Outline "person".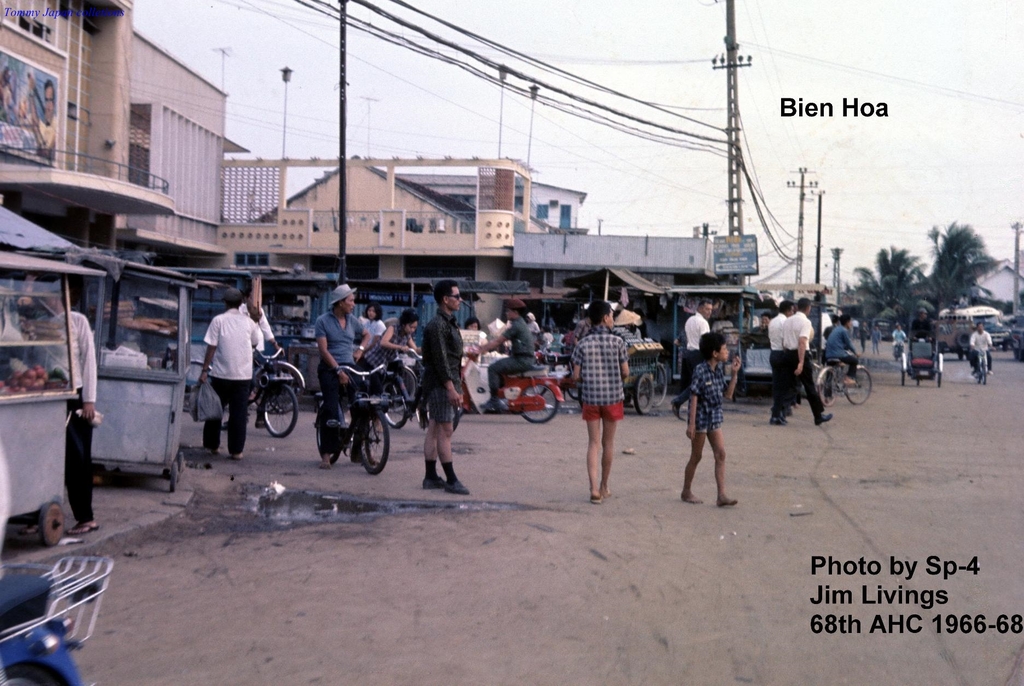
Outline: locate(369, 307, 422, 427).
